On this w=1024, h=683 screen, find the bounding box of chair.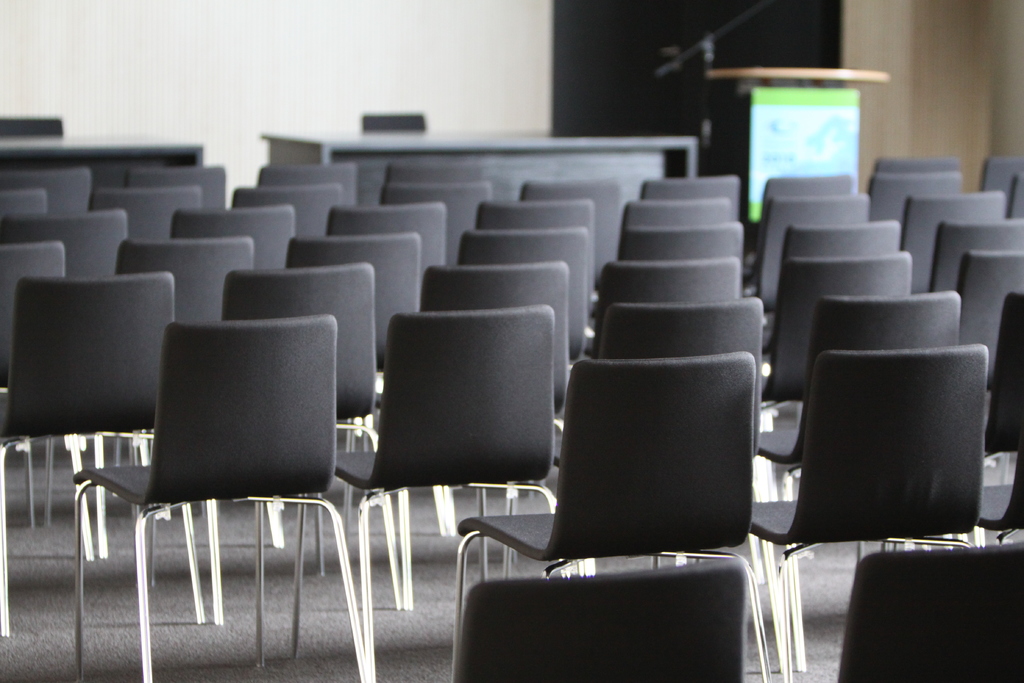
Bounding box: rect(929, 215, 1023, 293).
